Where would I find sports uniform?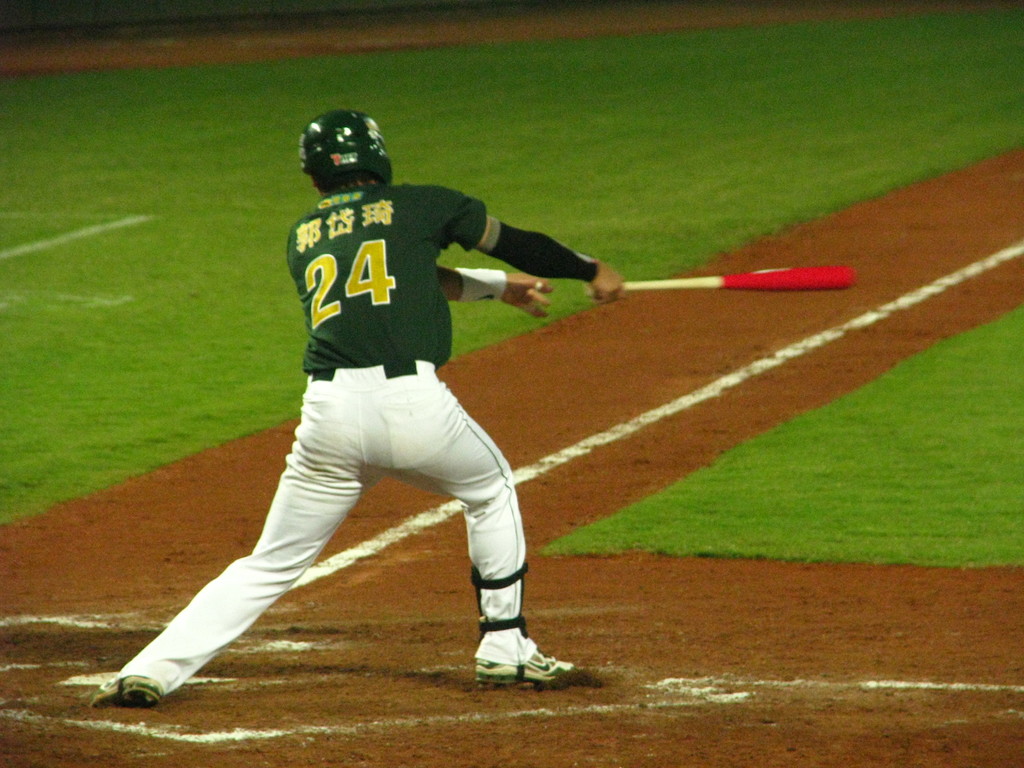
At bbox(135, 124, 649, 733).
